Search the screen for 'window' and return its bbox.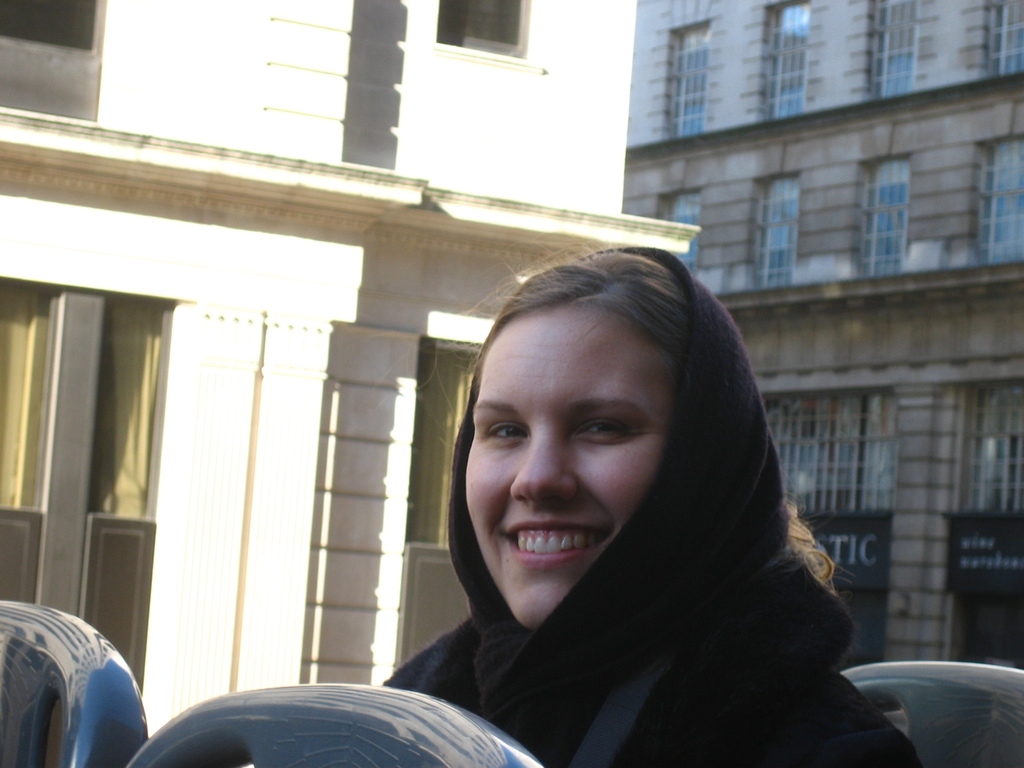
Found: 766 1 808 120.
